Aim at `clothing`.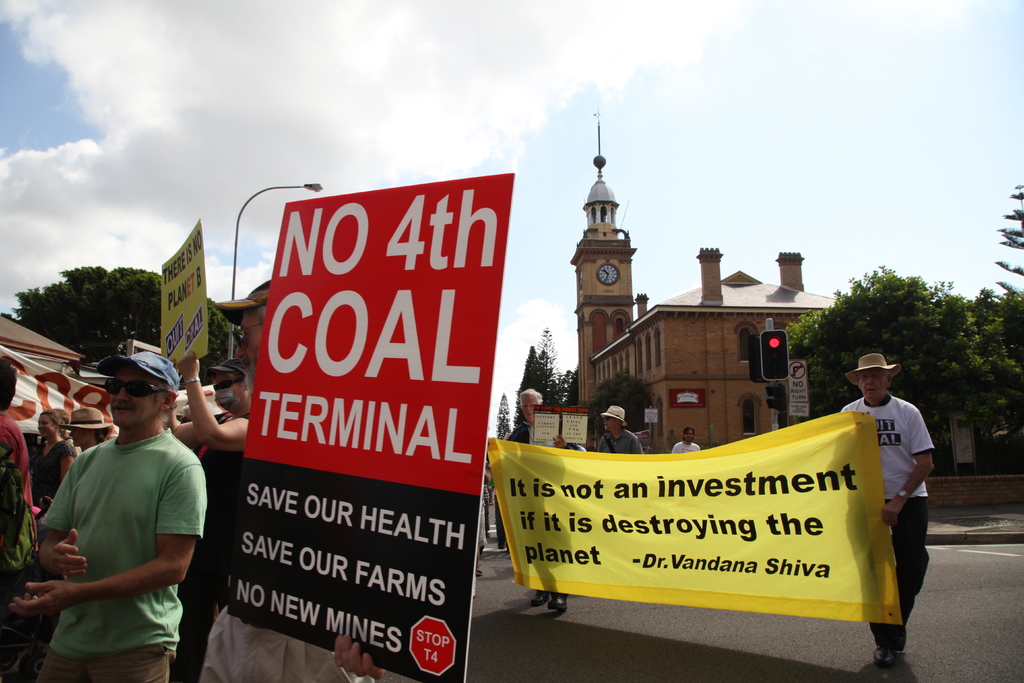
Aimed at <bbox>31, 399, 197, 661</bbox>.
